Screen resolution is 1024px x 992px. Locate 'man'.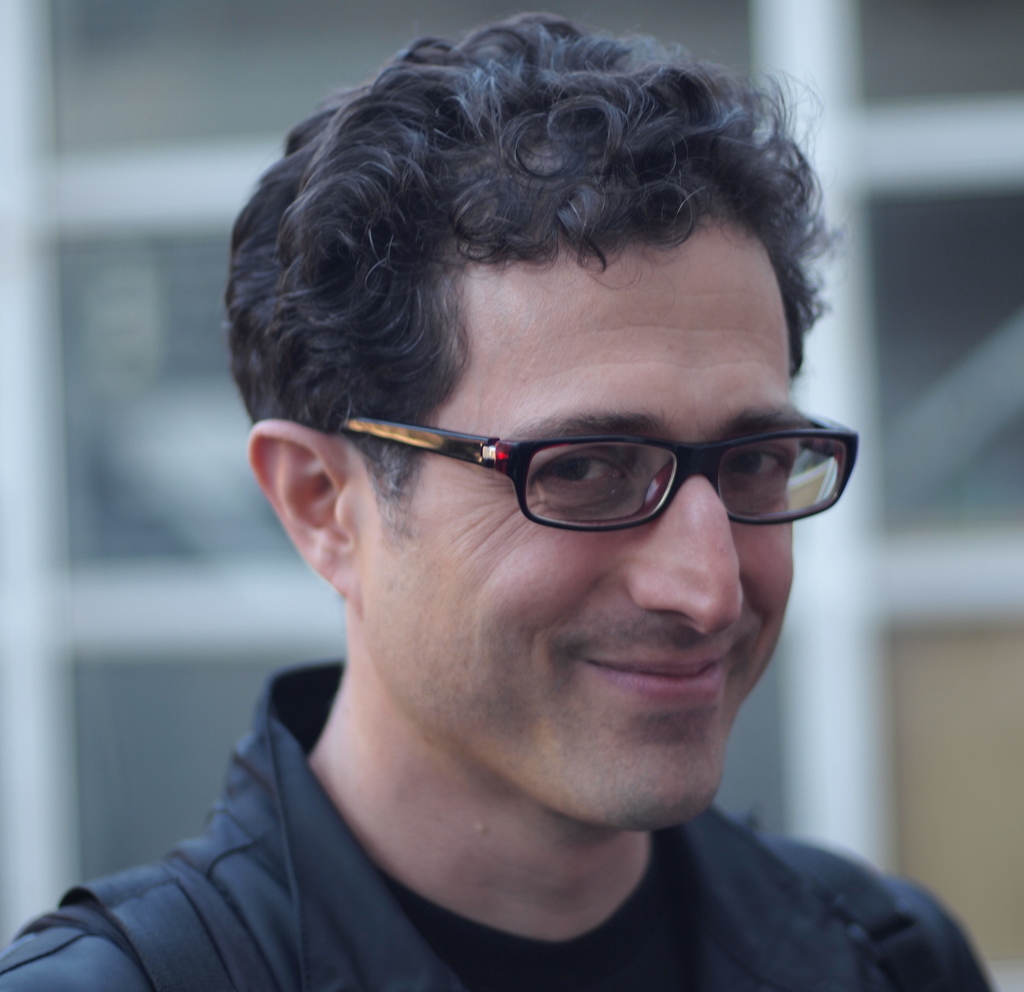
<box>35,63,1023,991</box>.
